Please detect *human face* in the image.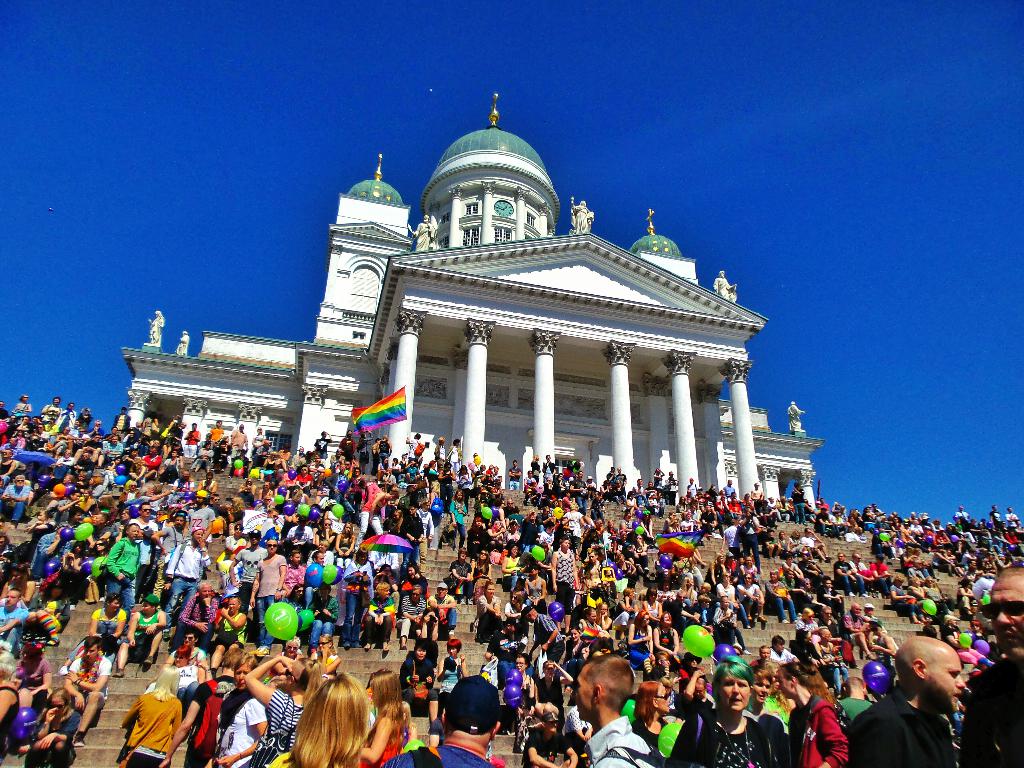
(x1=721, y1=669, x2=752, y2=717).
